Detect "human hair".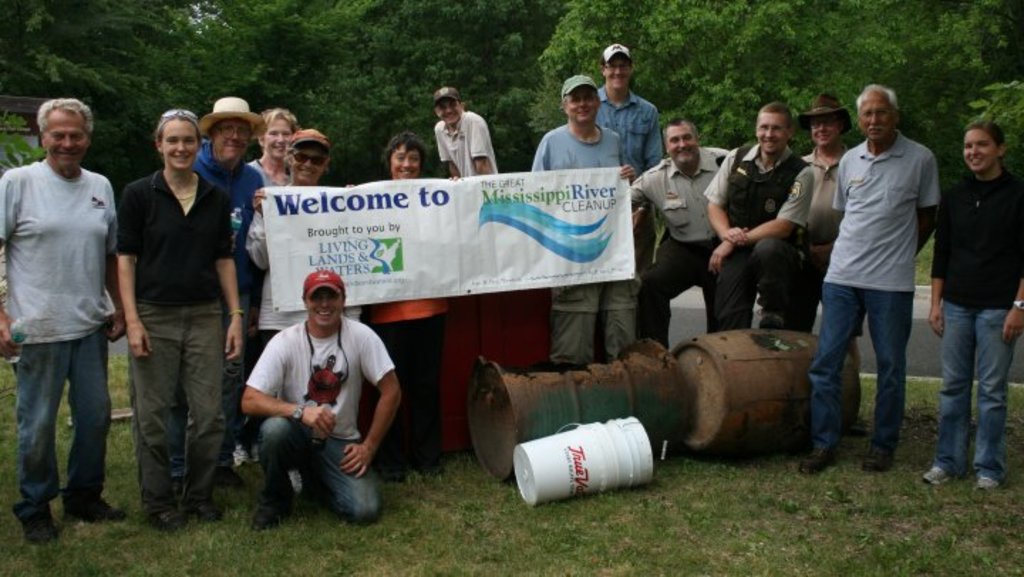
Detected at pyautogui.locateOnScreen(34, 95, 94, 134).
